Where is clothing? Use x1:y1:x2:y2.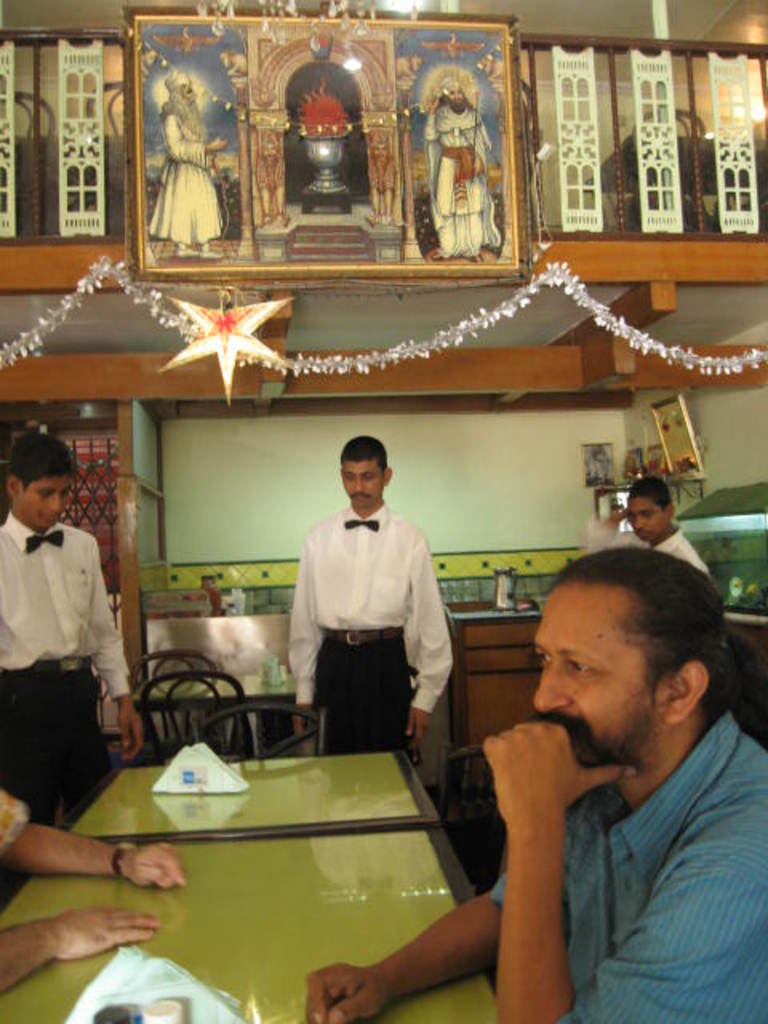
0:514:131:882.
